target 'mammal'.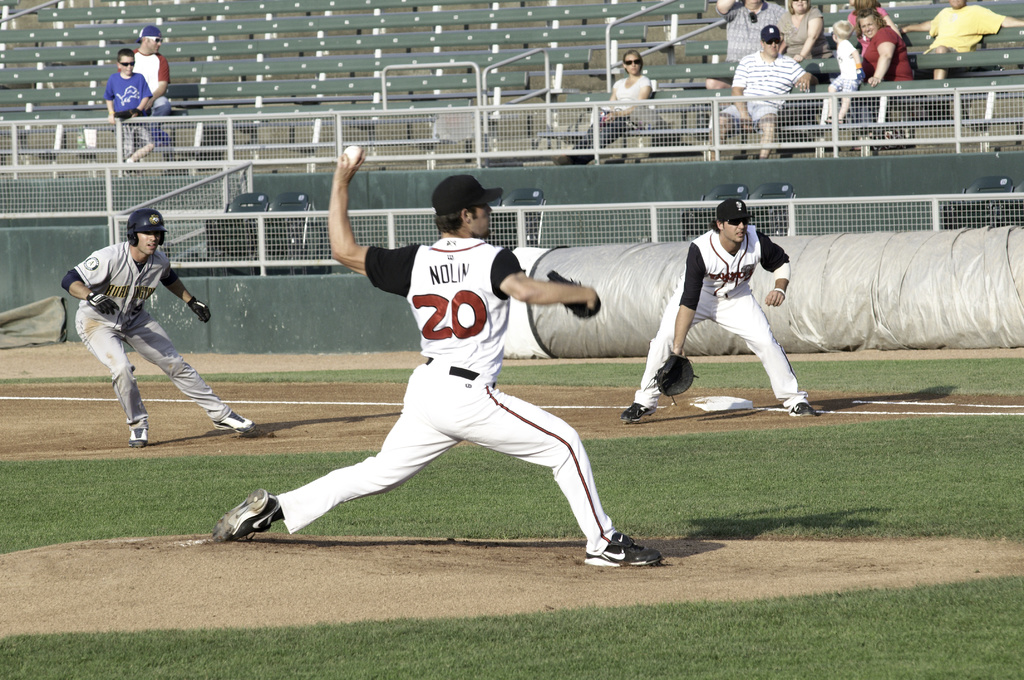
Target region: 826 21 866 119.
